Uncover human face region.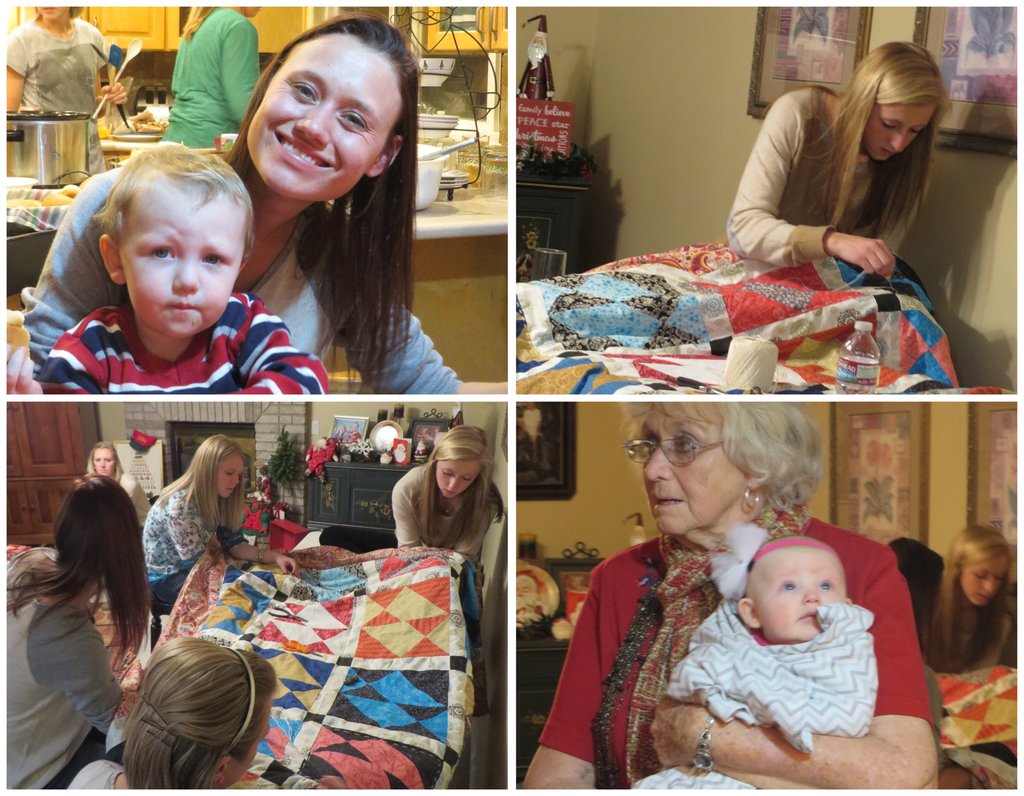
Uncovered: Rect(217, 455, 244, 500).
